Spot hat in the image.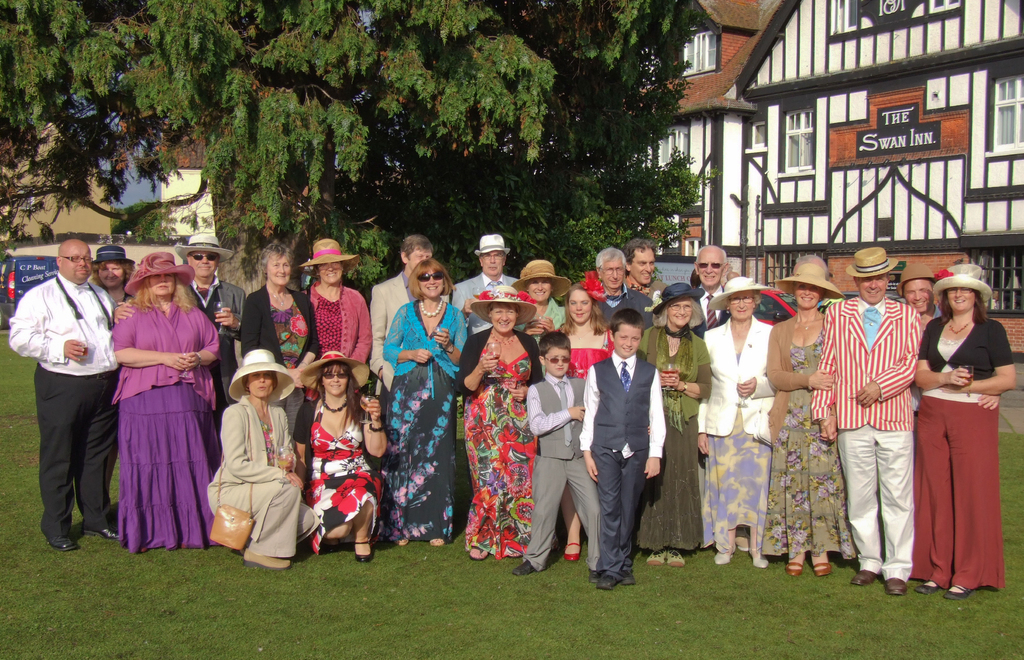
hat found at {"x1": 510, "y1": 259, "x2": 568, "y2": 301}.
